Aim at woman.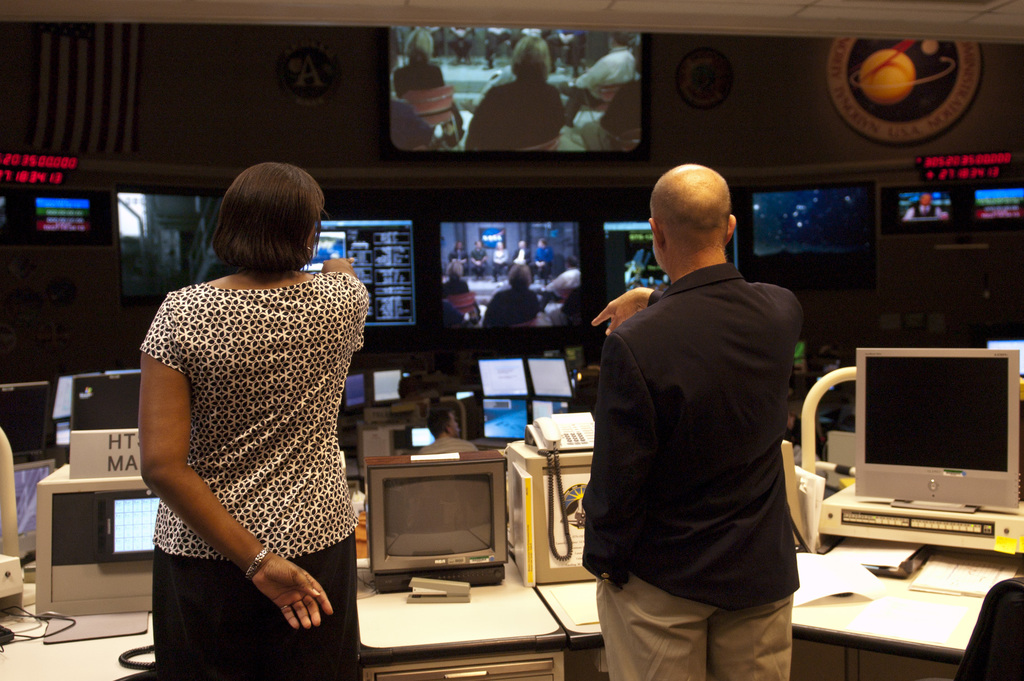
Aimed at Rect(463, 34, 567, 151).
